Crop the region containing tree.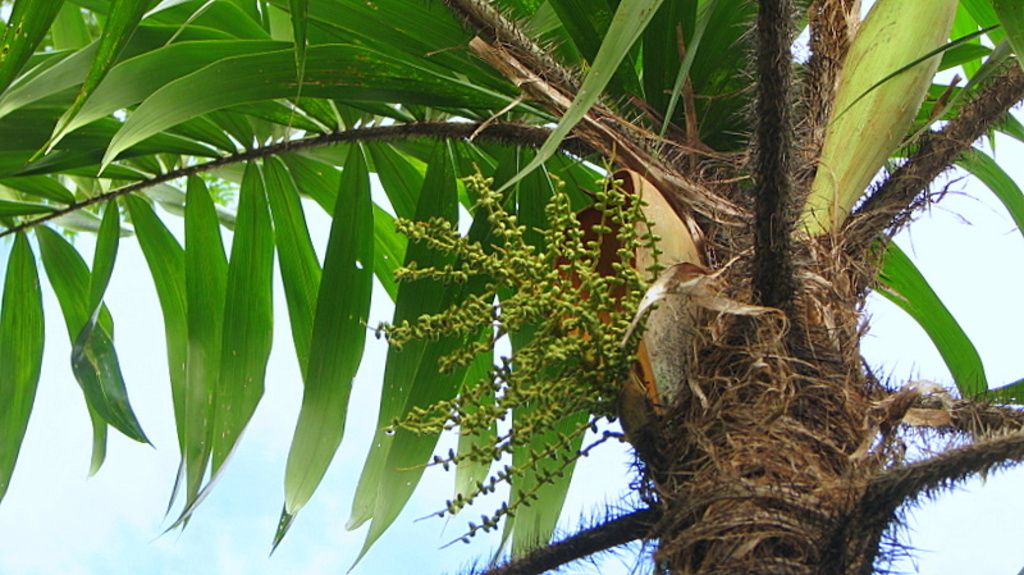
Crop region: l=0, t=0, r=1023, b=574.
